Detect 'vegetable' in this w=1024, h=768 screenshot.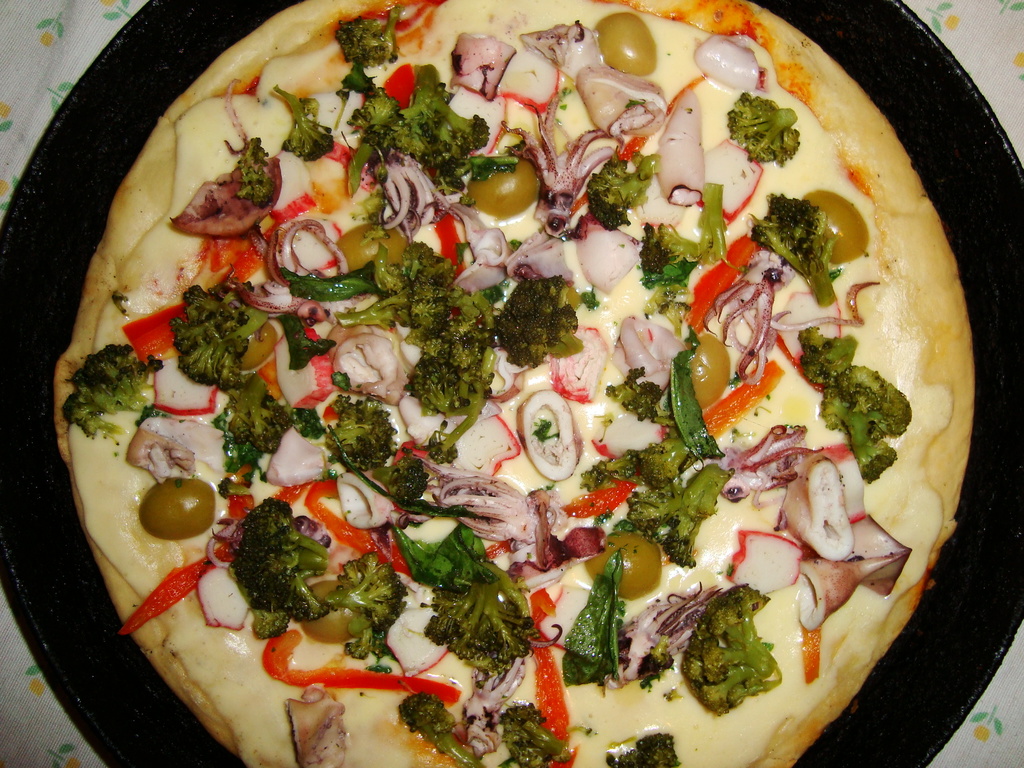
Detection: [x1=689, y1=334, x2=738, y2=408].
